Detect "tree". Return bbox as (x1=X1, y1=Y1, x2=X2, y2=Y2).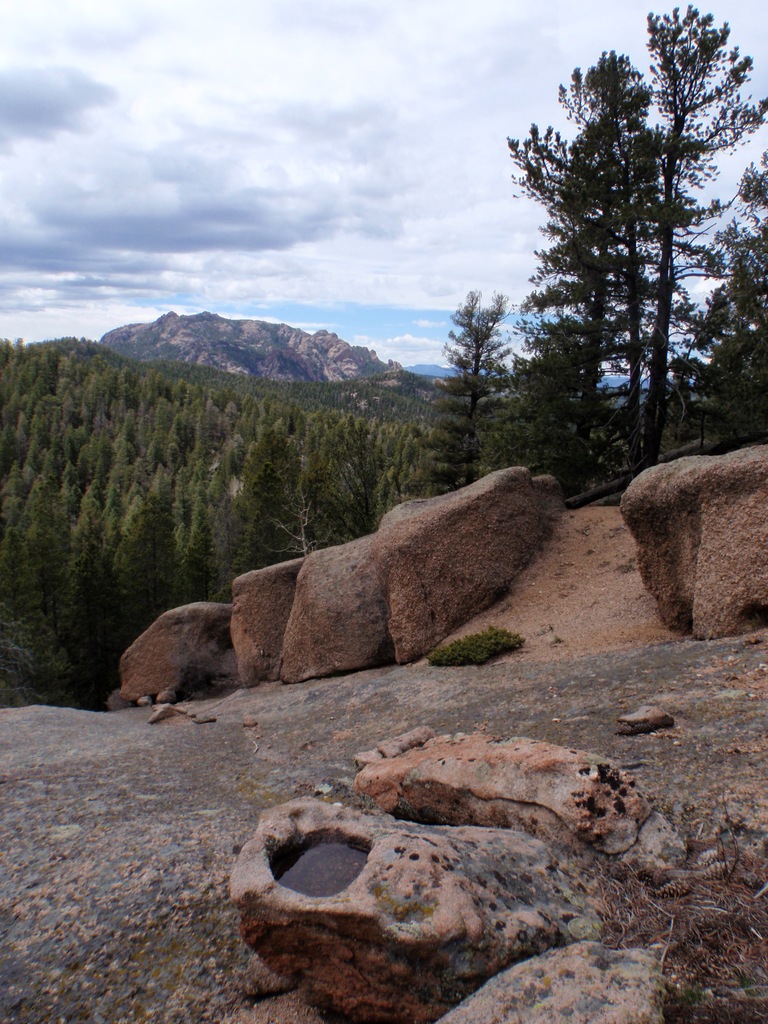
(x1=498, y1=49, x2=722, y2=496).
